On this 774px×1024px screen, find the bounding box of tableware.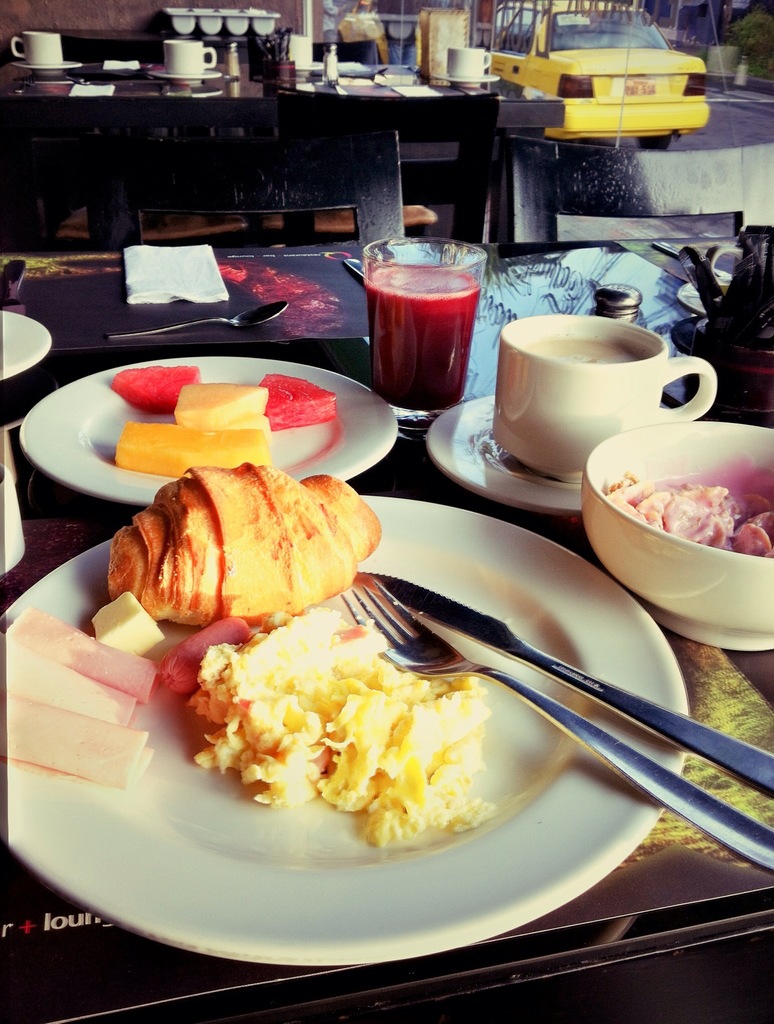
Bounding box: box(149, 39, 219, 79).
